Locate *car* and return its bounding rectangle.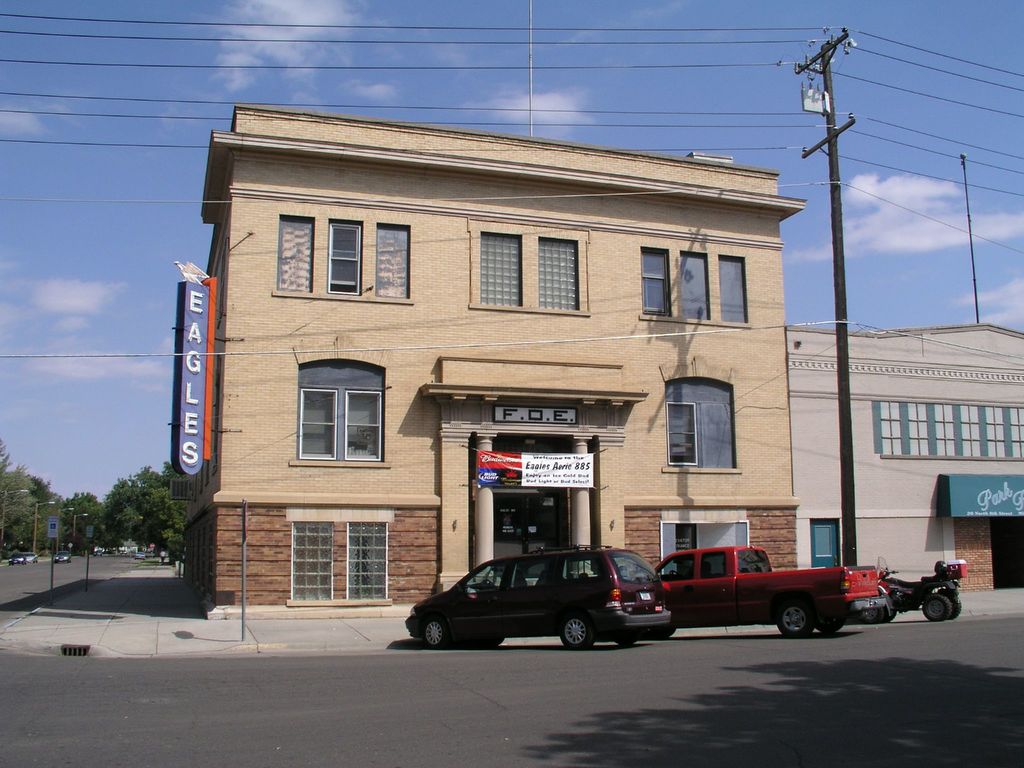
[x1=405, y1=538, x2=676, y2=654].
